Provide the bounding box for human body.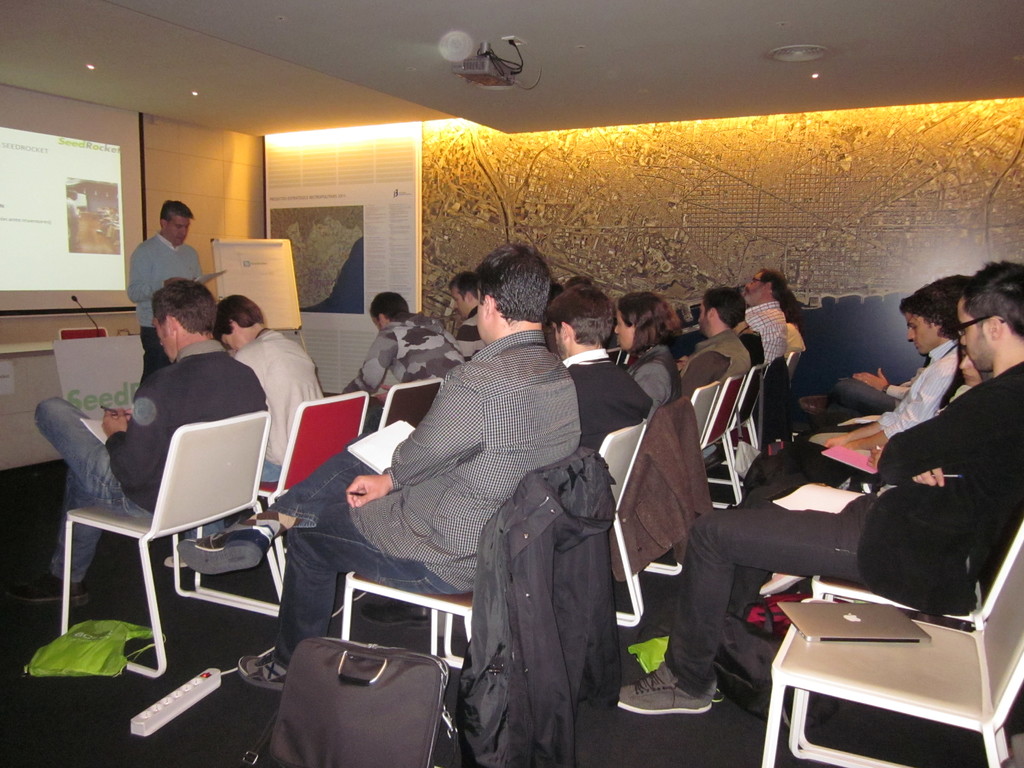
rect(284, 259, 596, 726).
